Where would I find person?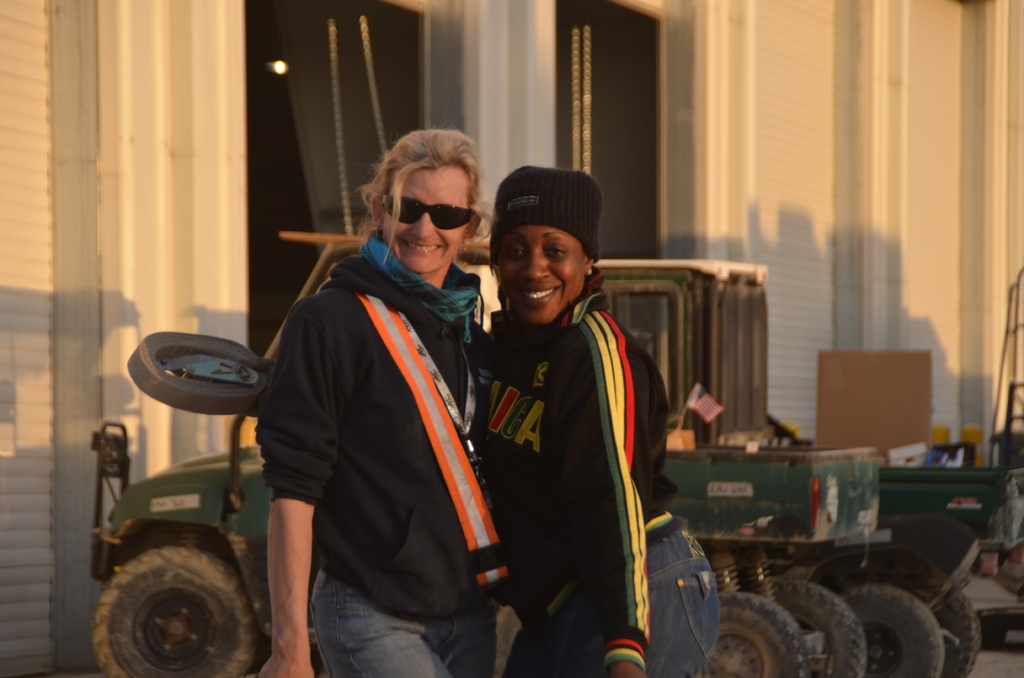
At BBox(264, 125, 509, 677).
